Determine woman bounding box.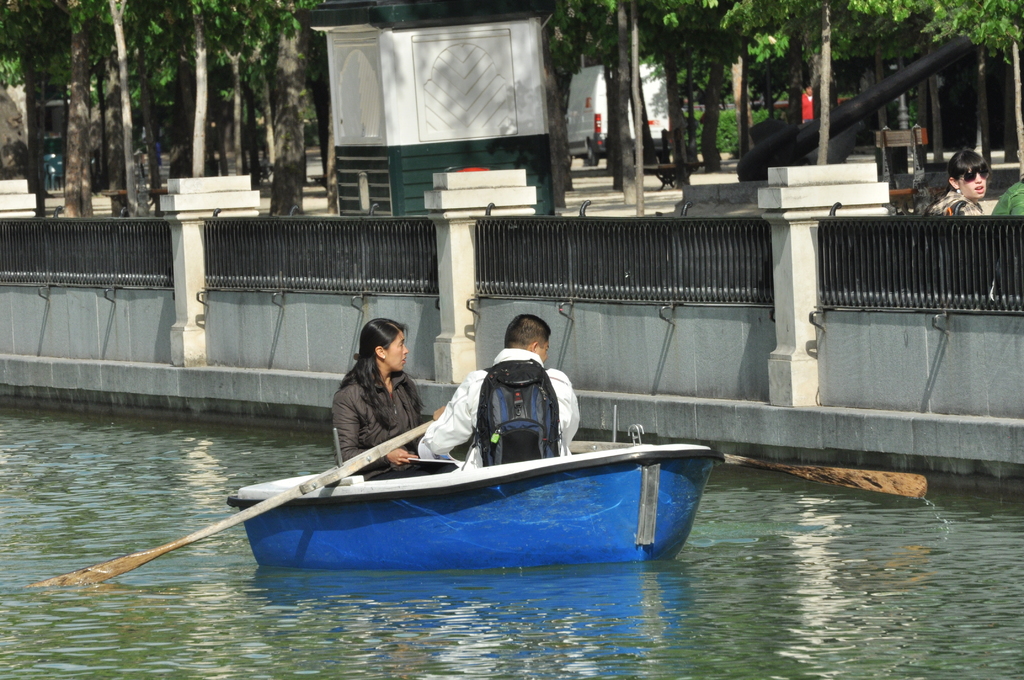
Determined: 924:148:992:216.
